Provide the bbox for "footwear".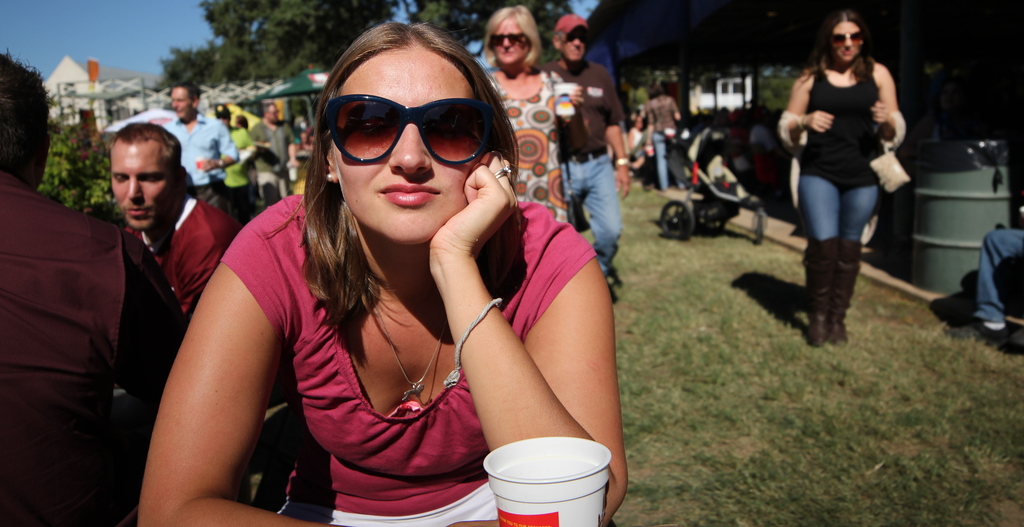
l=950, t=254, r=1014, b=337.
